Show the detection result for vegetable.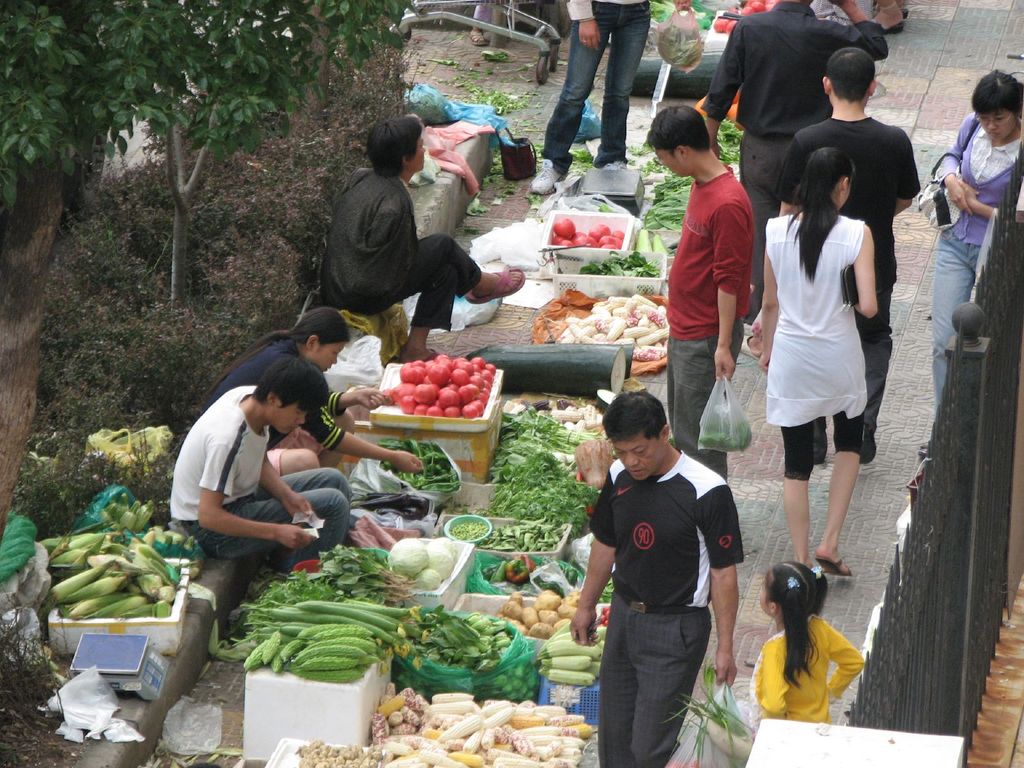
{"left": 412, "top": 385, "right": 433, "bottom": 401}.
